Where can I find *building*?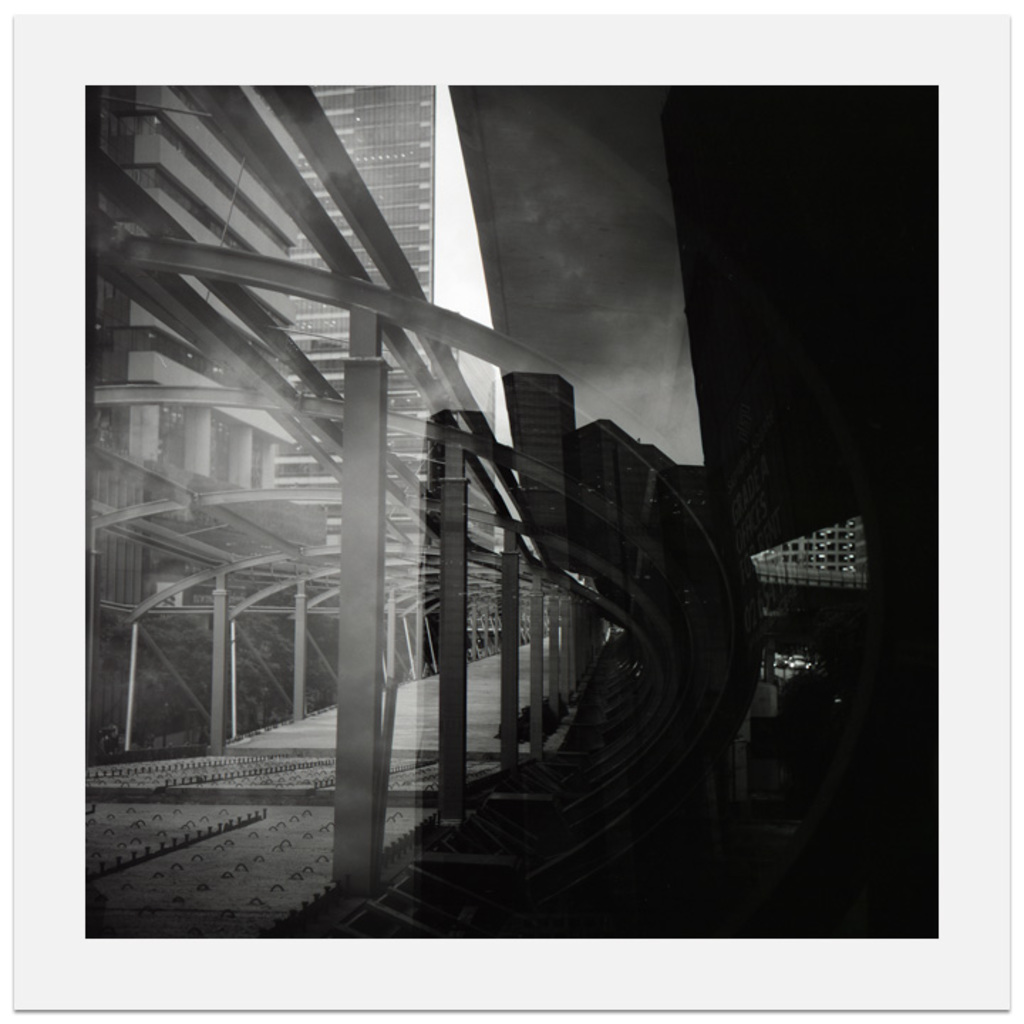
You can find it at select_region(283, 81, 431, 374).
